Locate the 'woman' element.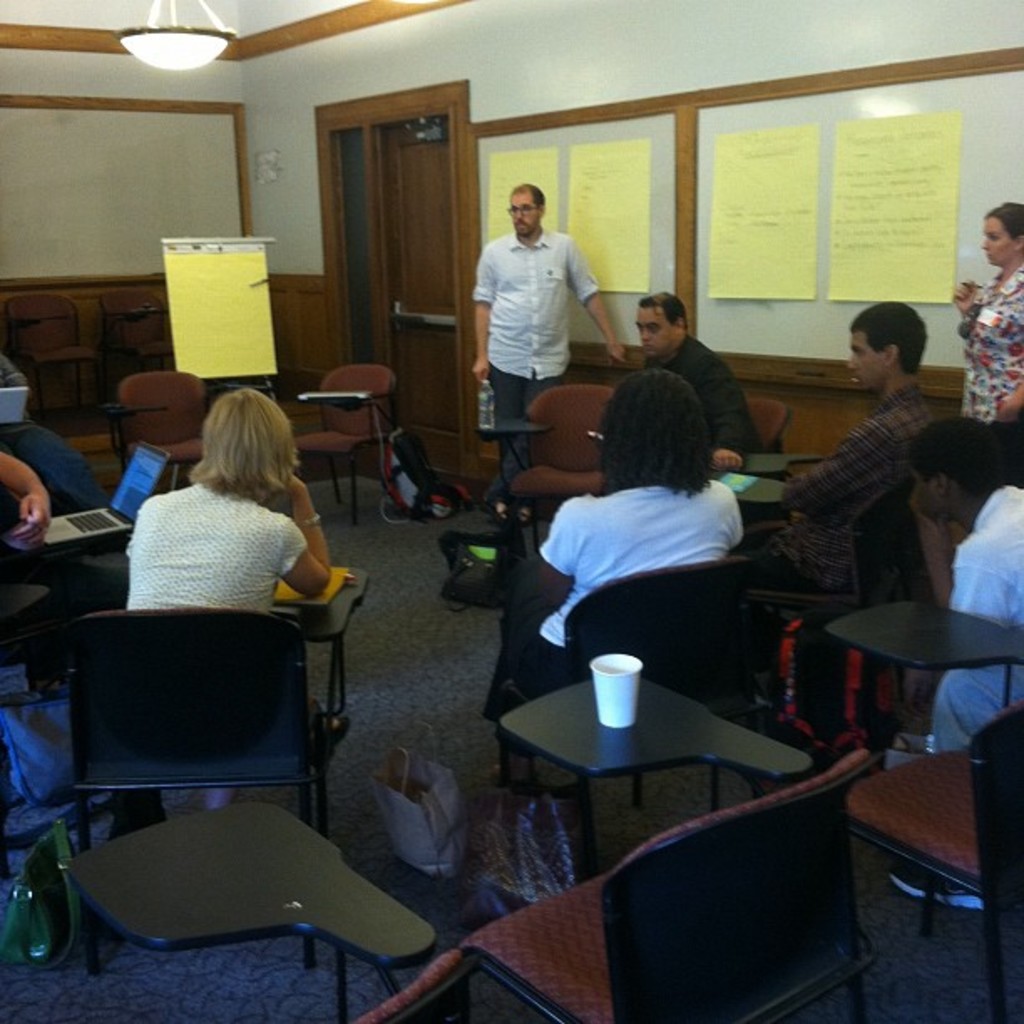
Element bbox: <region>955, 202, 1022, 428</region>.
